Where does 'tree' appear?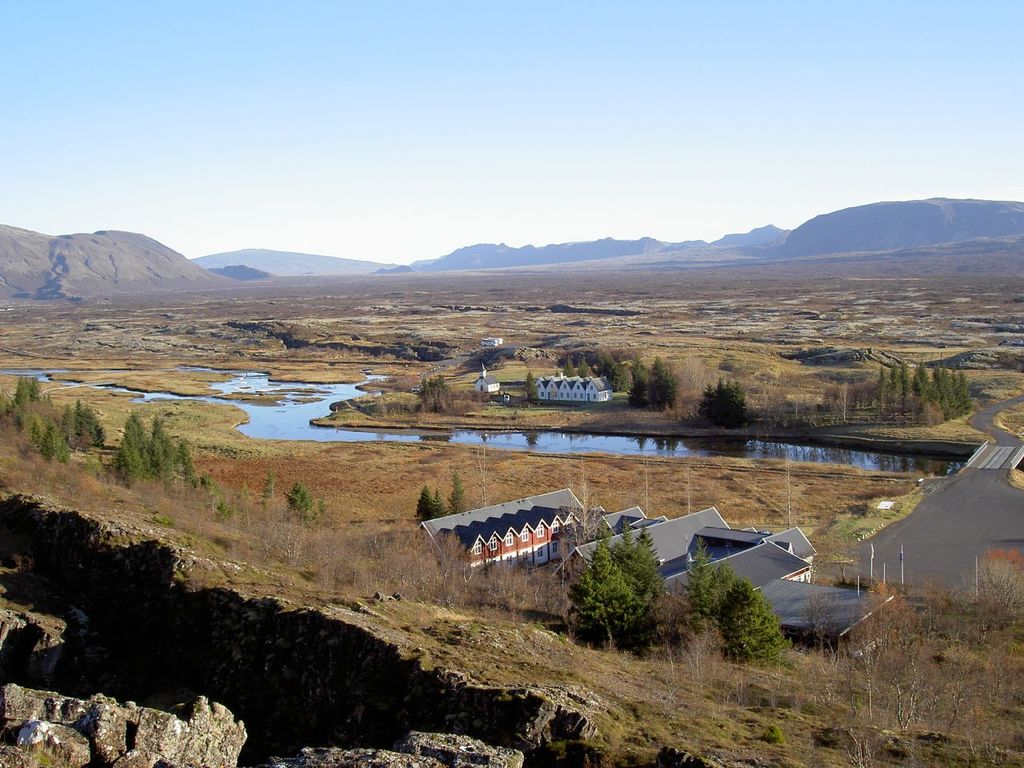
Appears at <region>22, 414, 48, 448</region>.
